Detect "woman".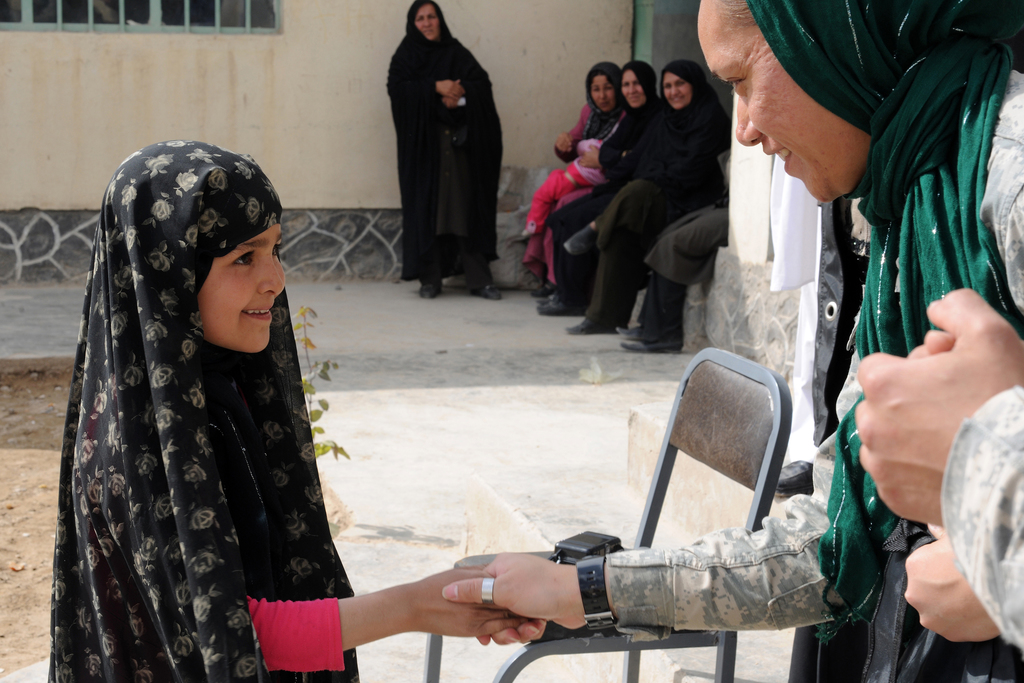
Detected at <region>534, 60, 673, 316</region>.
